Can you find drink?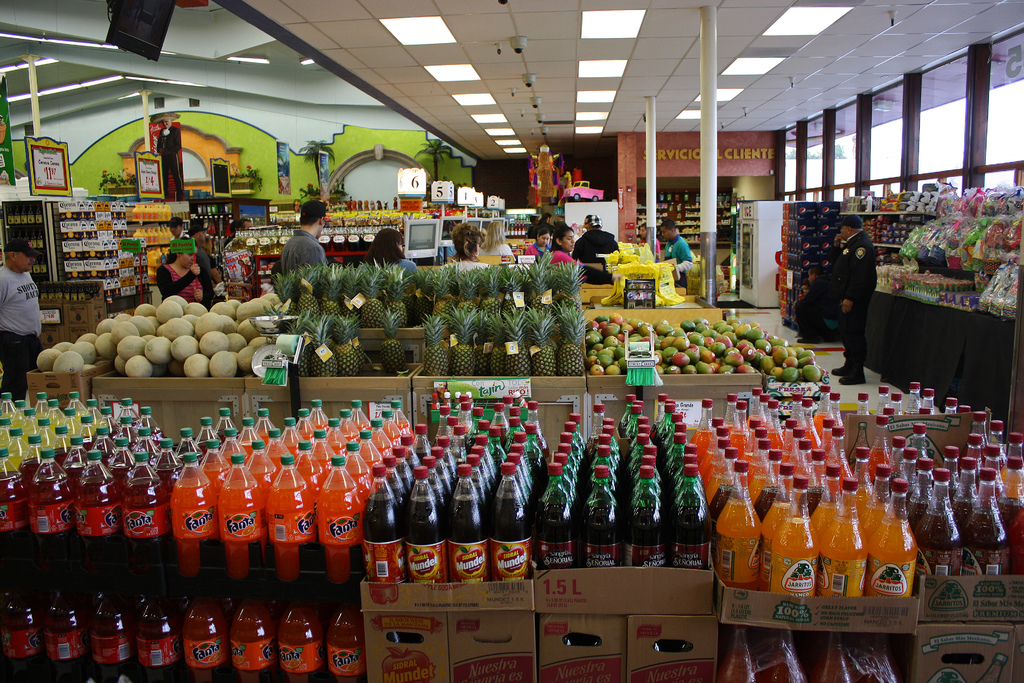
Yes, bounding box: {"left": 626, "top": 434, "right": 648, "bottom": 466}.
